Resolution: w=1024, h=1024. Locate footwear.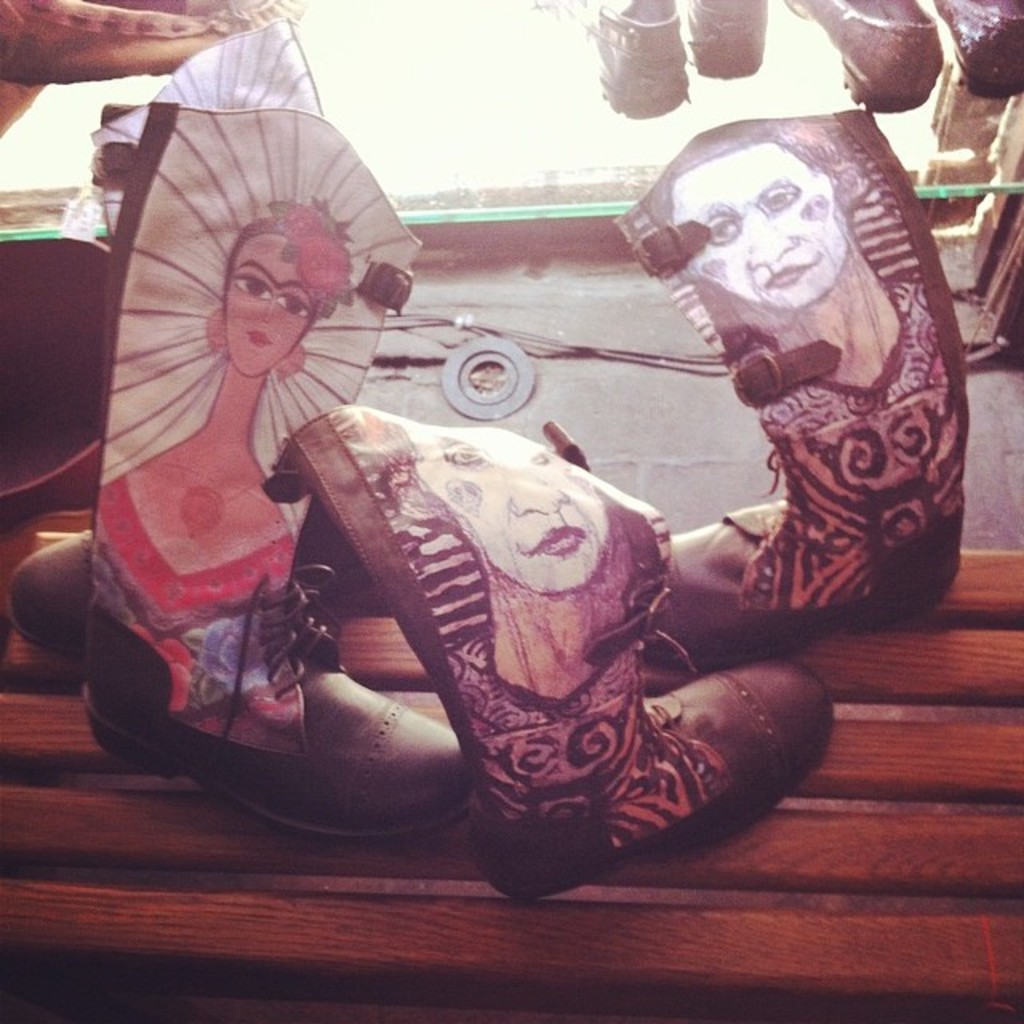
pyautogui.locateOnScreen(627, 98, 966, 659).
